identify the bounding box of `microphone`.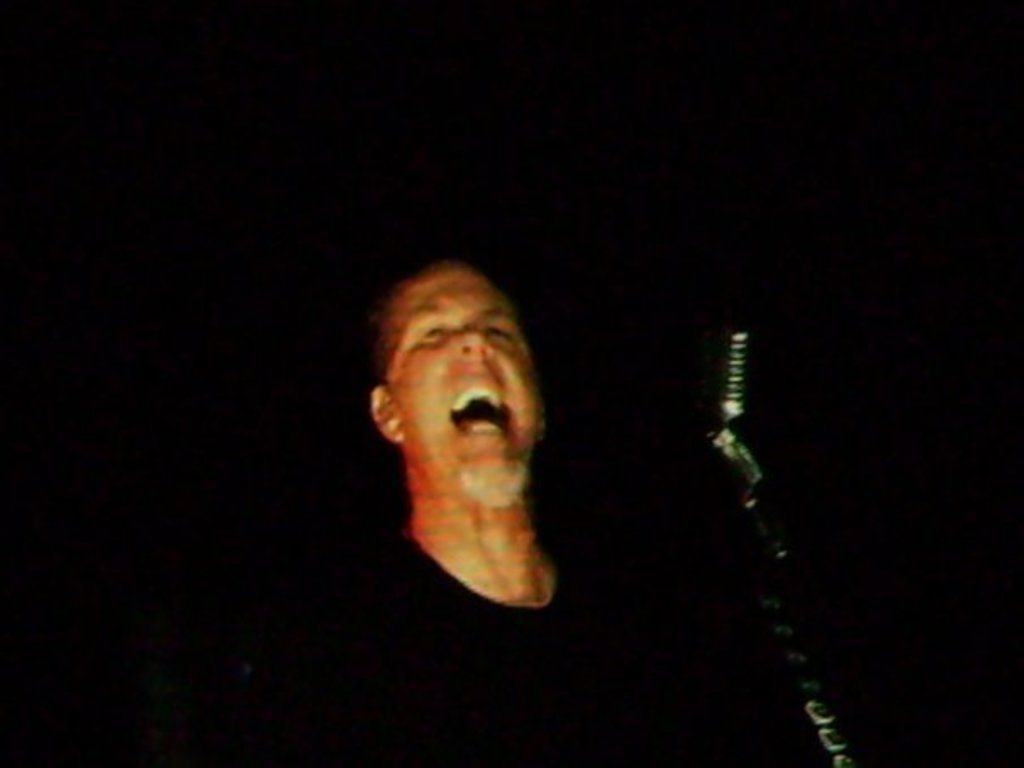
[left=707, top=315, right=785, bottom=475].
